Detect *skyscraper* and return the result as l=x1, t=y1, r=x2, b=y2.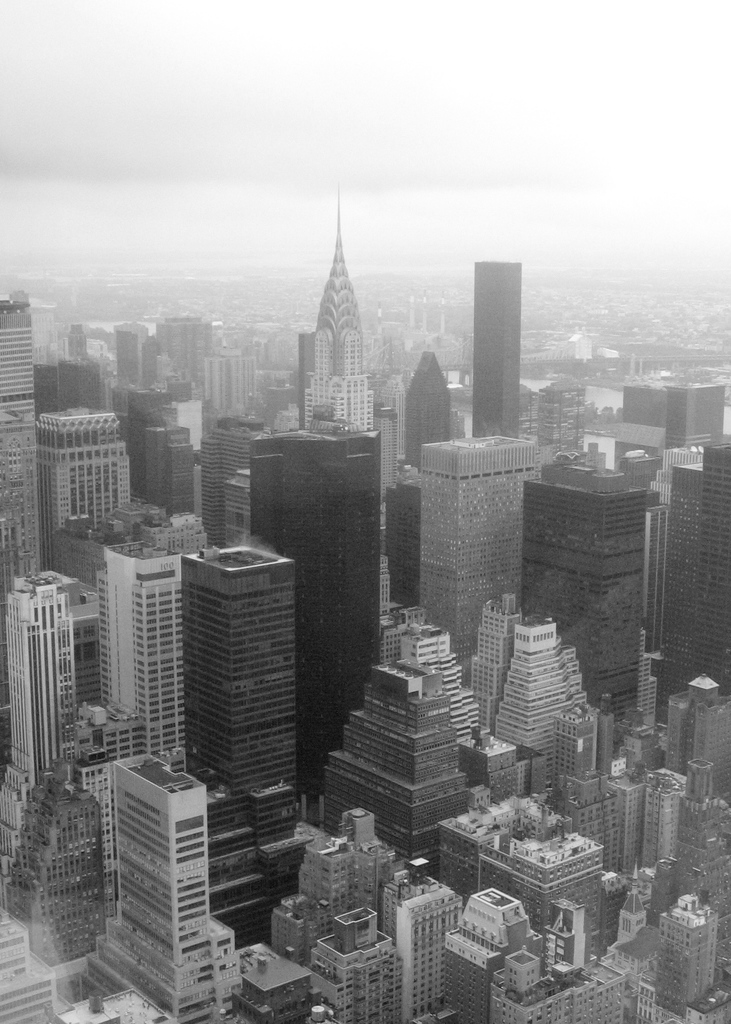
l=0, t=556, r=86, b=796.
